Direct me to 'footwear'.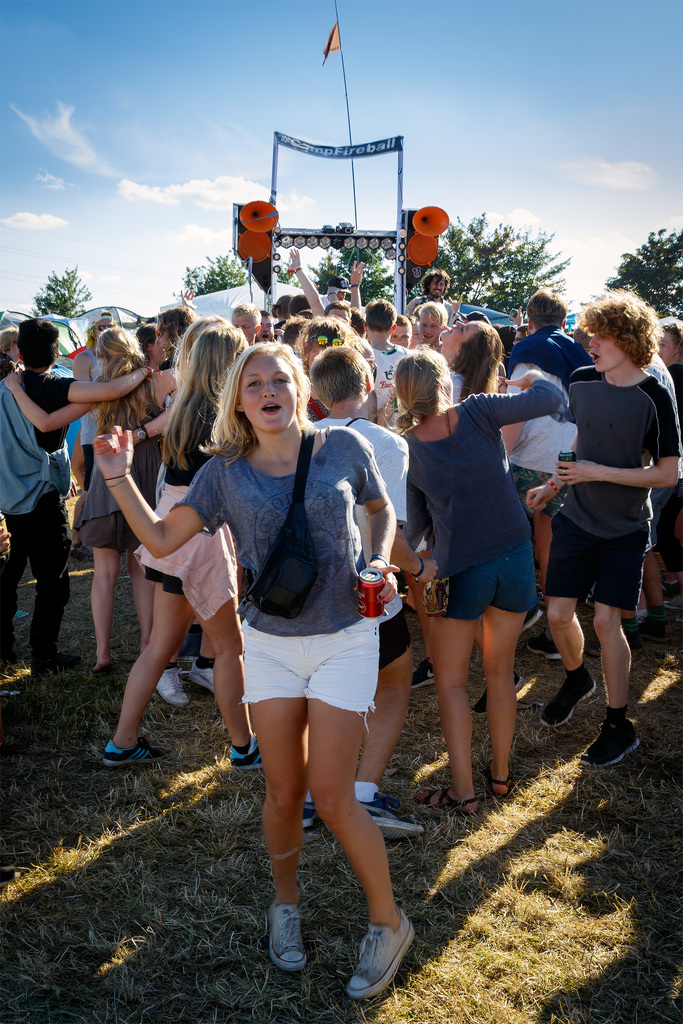
Direction: 410/657/434/686.
